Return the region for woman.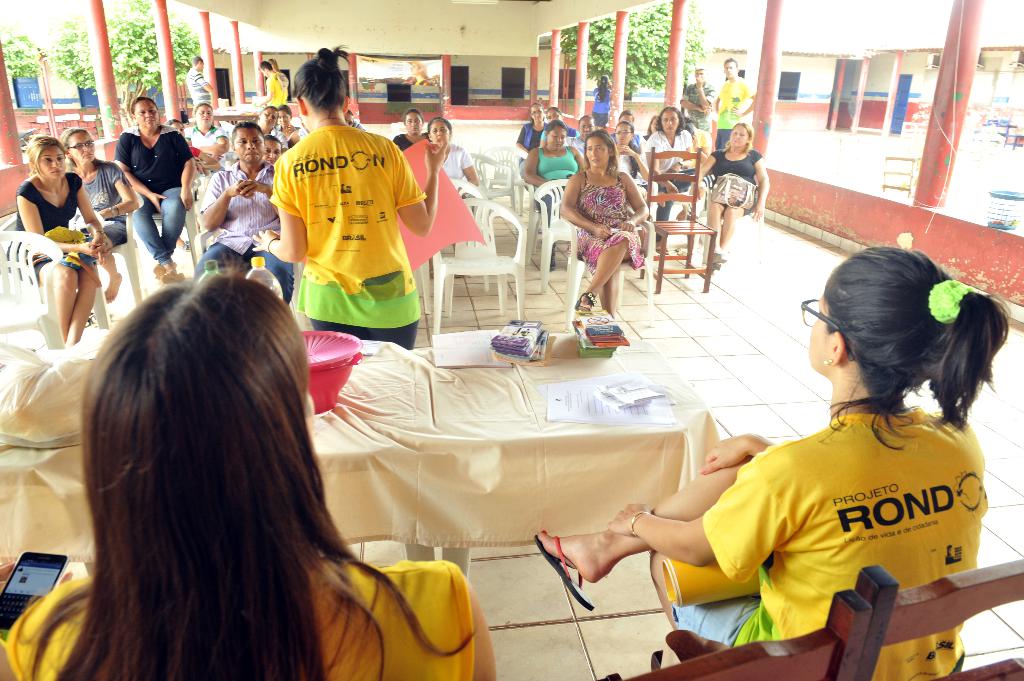
{"x1": 61, "y1": 126, "x2": 144, "y2": 312}.
